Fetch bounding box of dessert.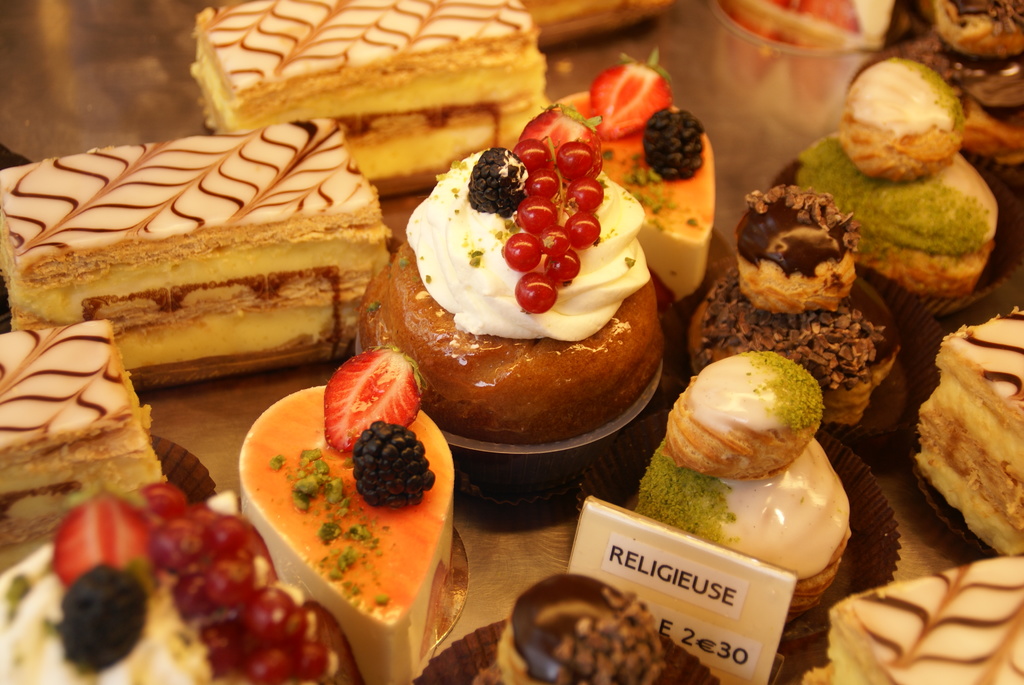
Bbox: box=[5, 136, 390, 399].
